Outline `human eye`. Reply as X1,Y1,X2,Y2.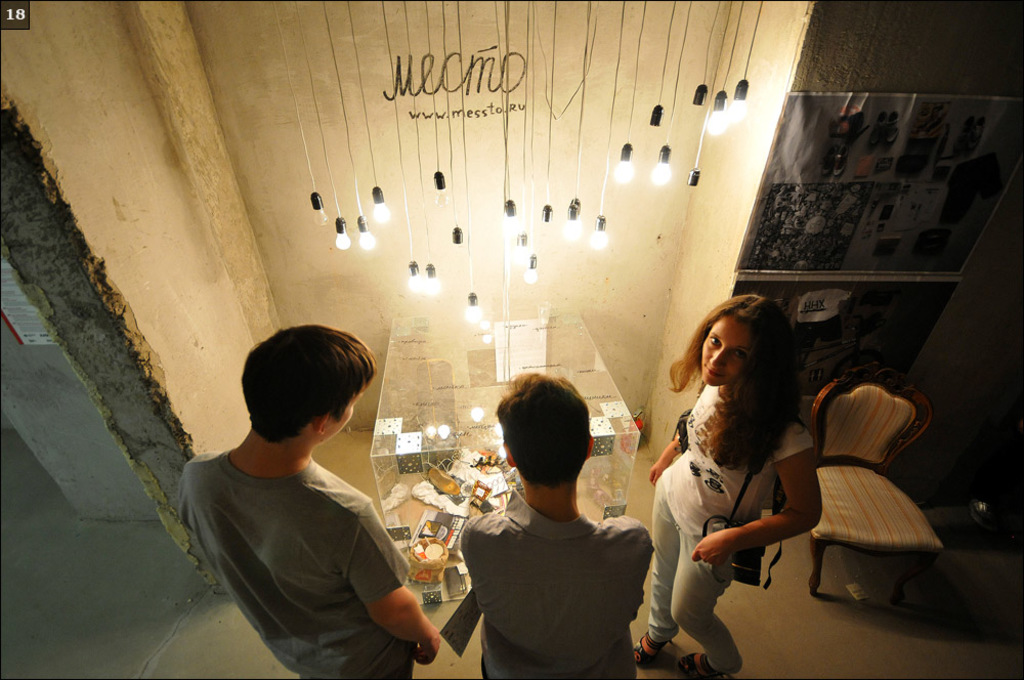
730,346,745,359.
